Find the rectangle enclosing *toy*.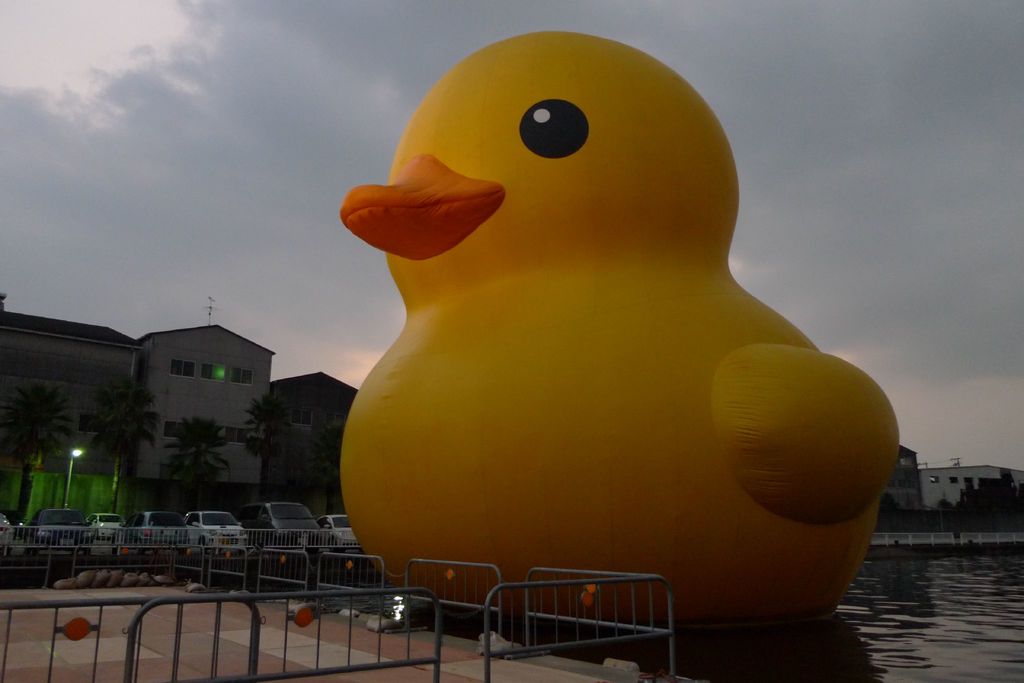
crop(343, 30, 904, 625).
